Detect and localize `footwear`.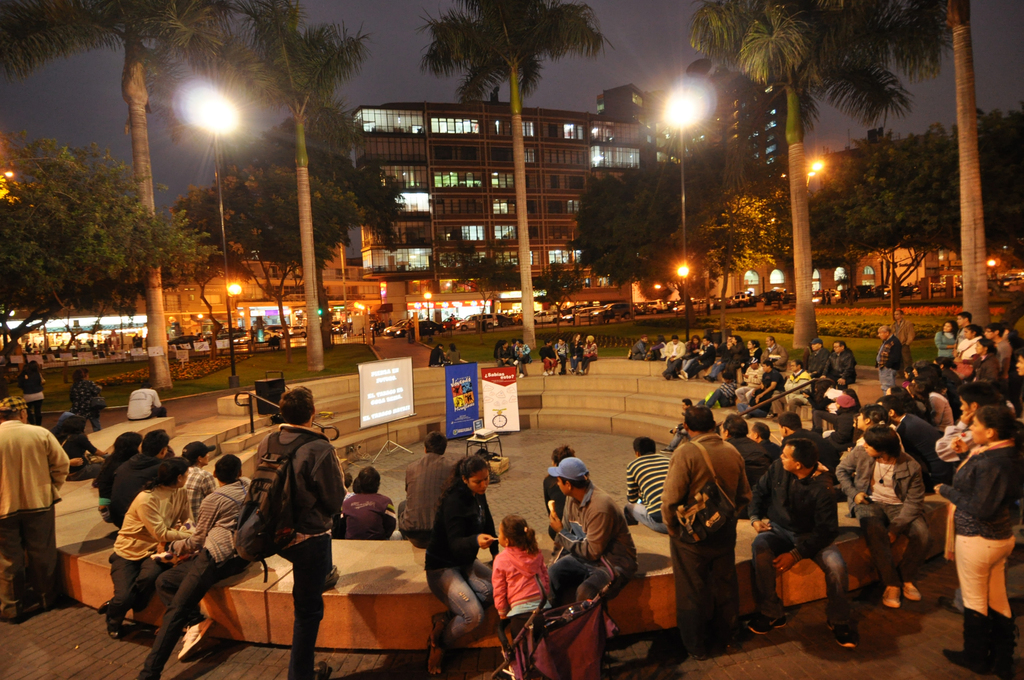
Localized at 425,644,437,676.
